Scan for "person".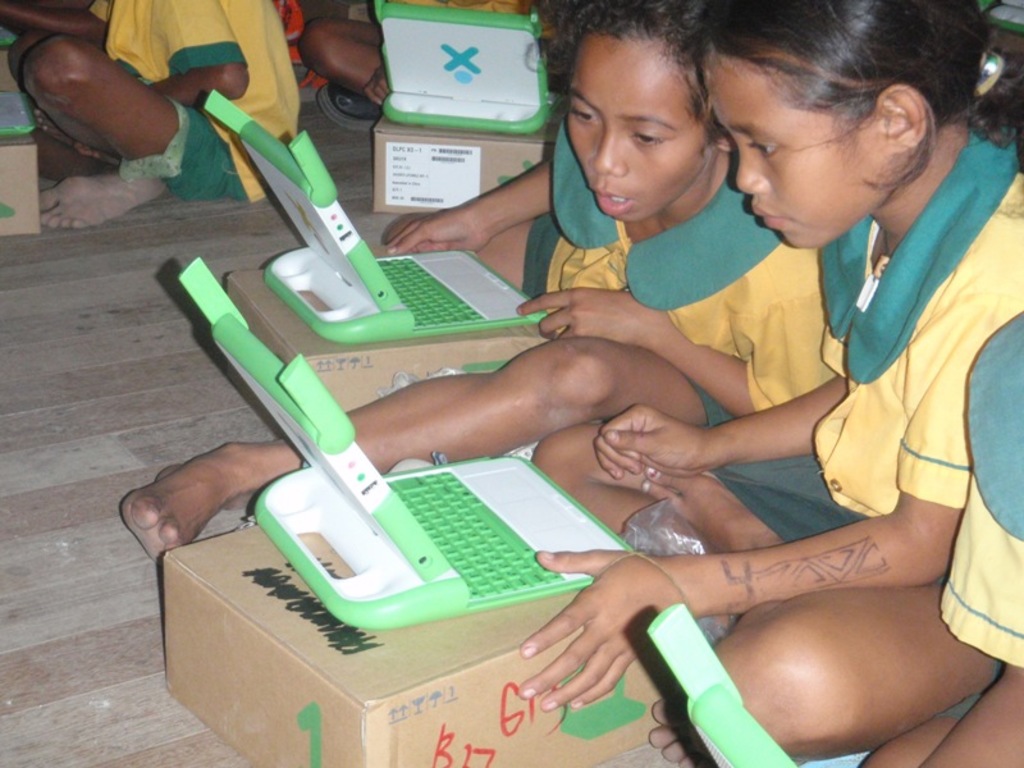
Scan result: (left=516, top=0, right=1023, bottom=767).
